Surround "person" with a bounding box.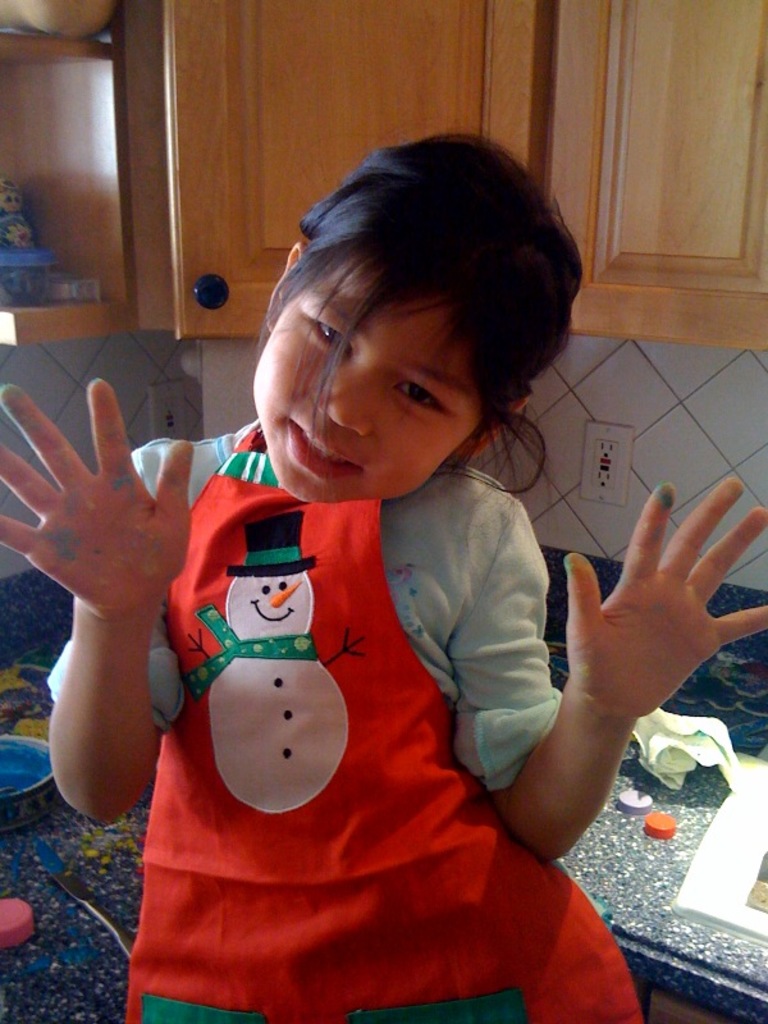
<box>0,136,767,1020</box>.
